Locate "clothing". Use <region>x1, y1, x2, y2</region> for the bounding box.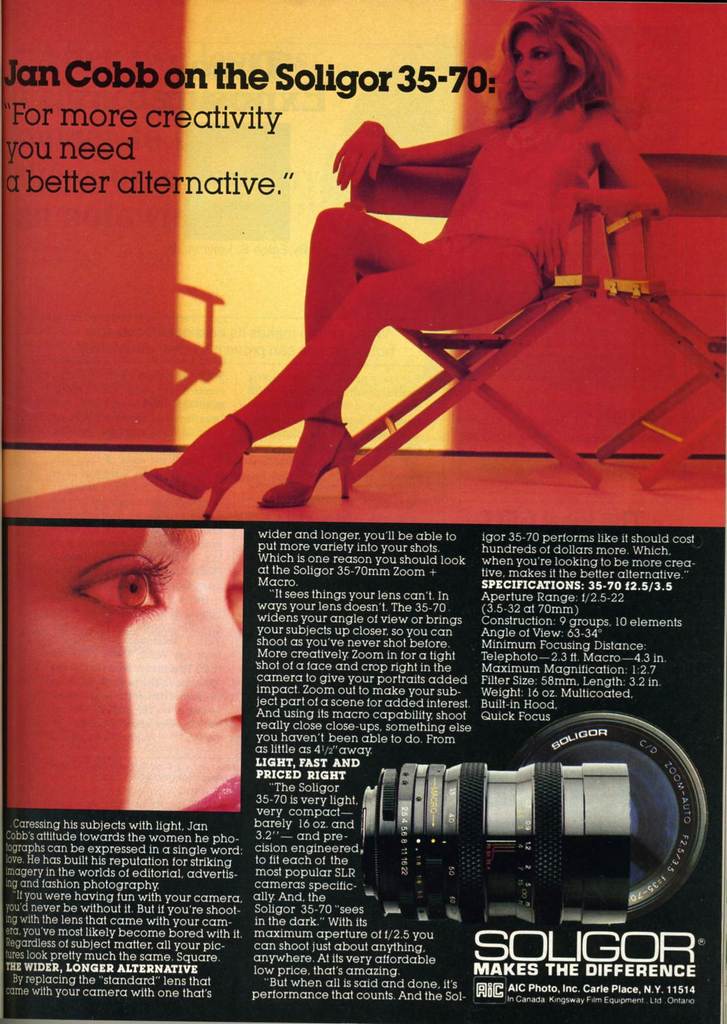
<region>432, 125, 597, 285</region>.
